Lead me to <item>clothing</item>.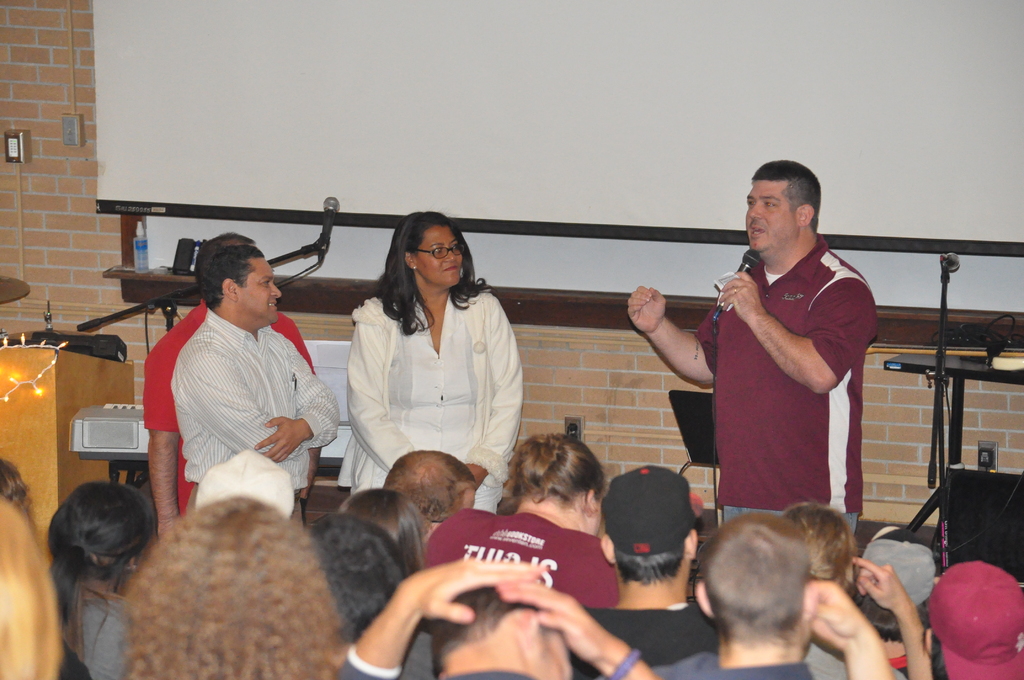
Lead to <bbox>170, 304, 338, 508</bbox>.
